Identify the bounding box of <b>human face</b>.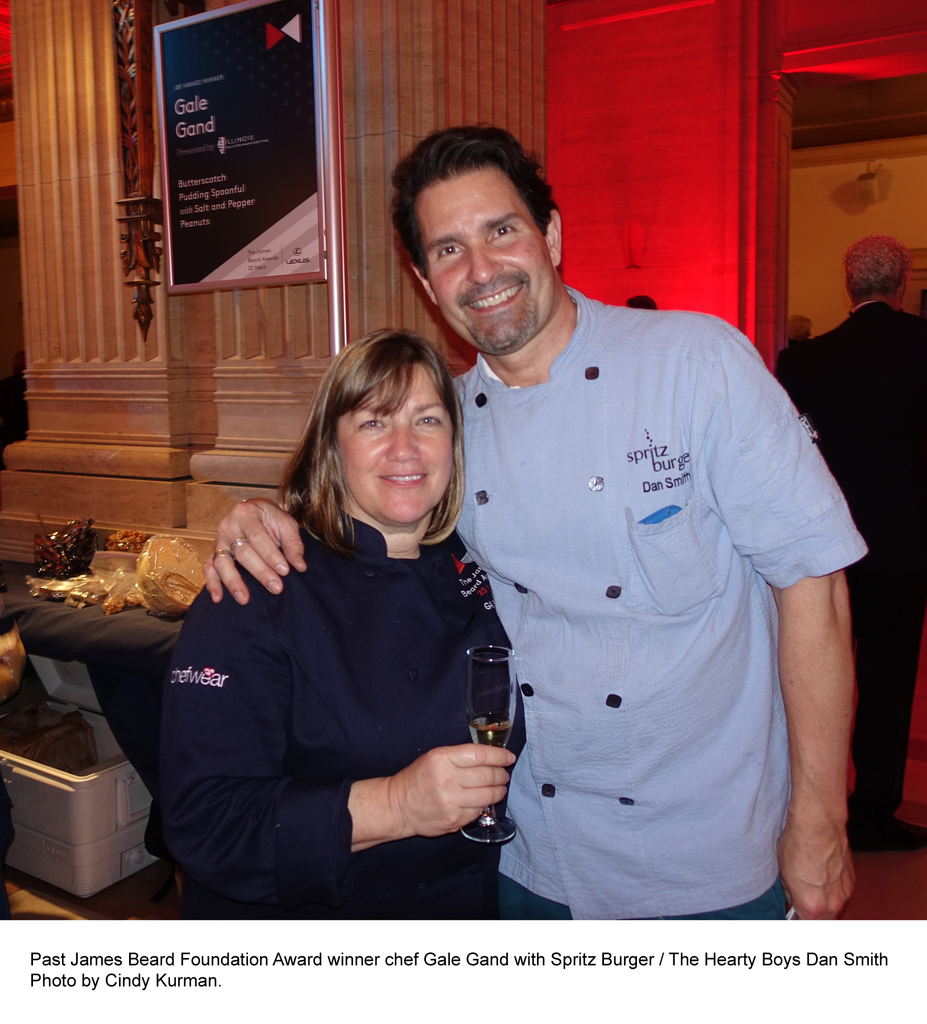
419 172 556 357.
